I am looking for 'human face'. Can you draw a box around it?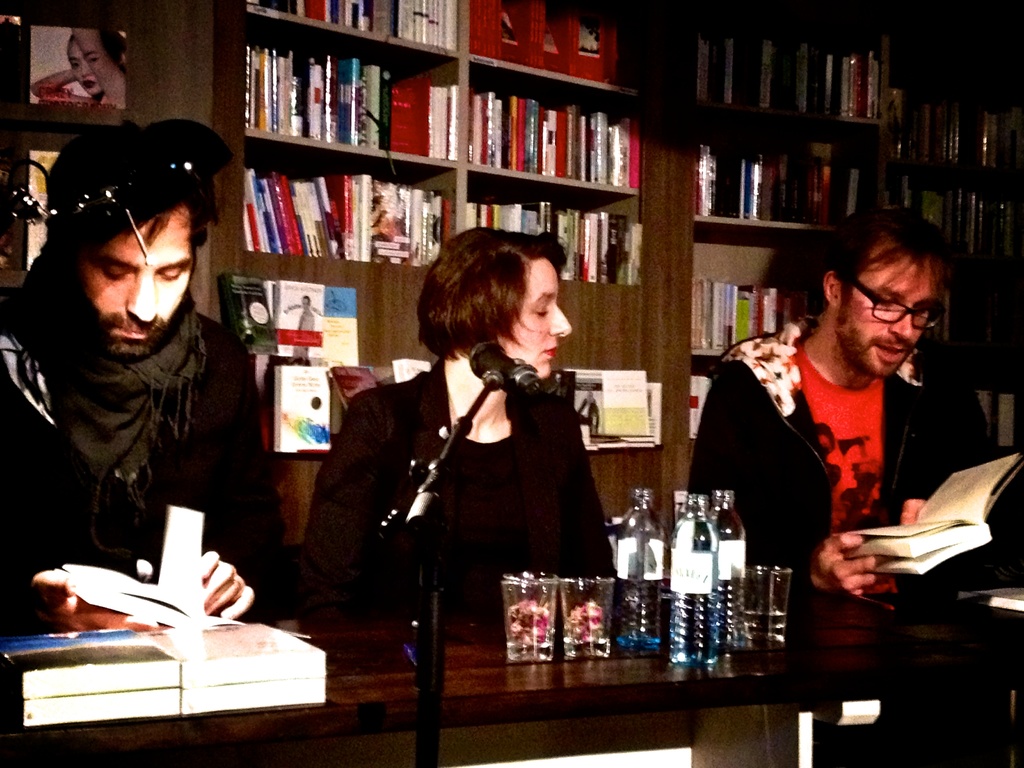
Sure, the bounding box is Rect(66, 40, 103, 97).
